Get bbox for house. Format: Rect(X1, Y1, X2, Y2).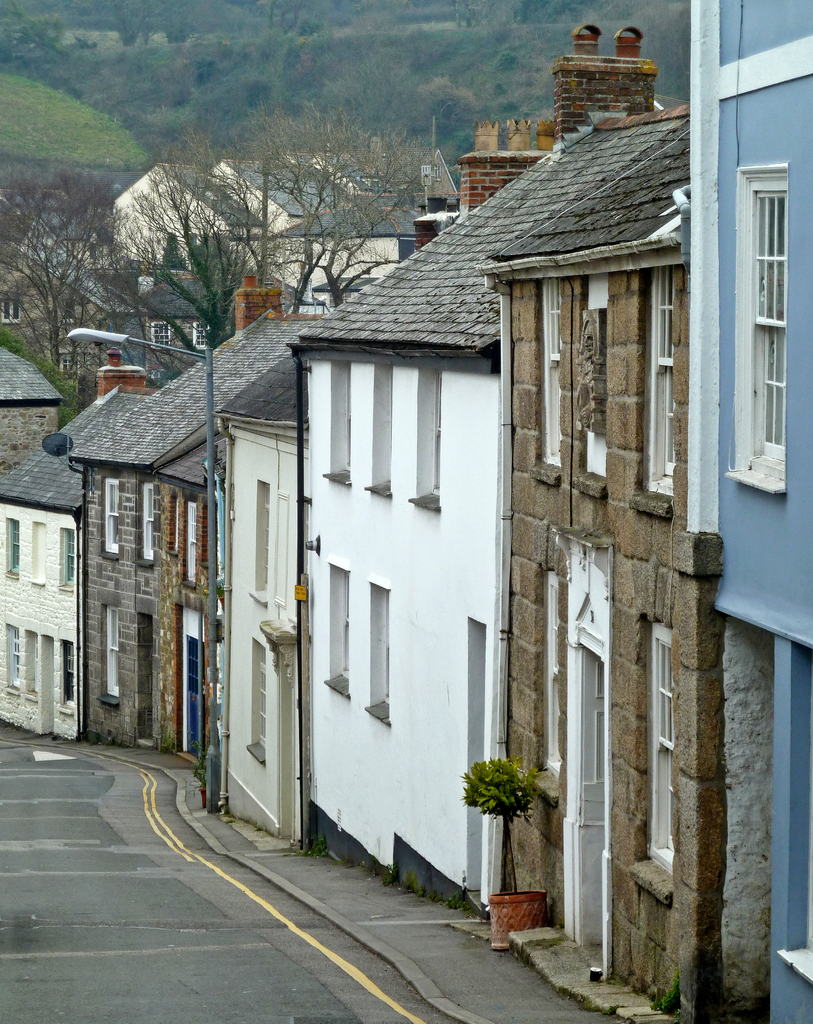
Rect(217, 147, 420, 299).
